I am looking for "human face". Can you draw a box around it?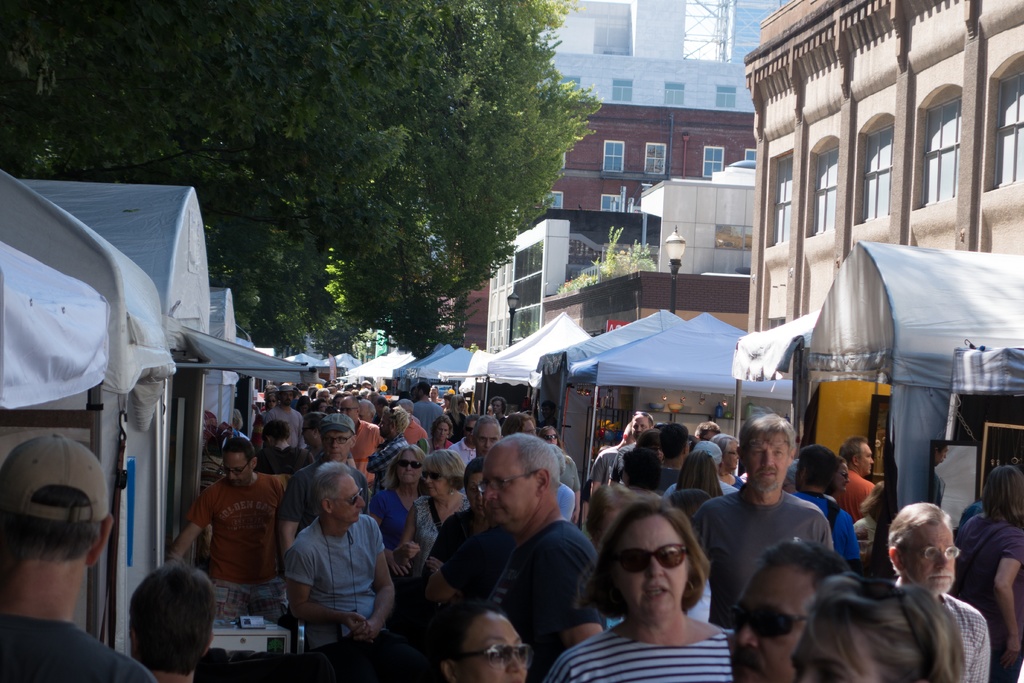
Sure, the bounding box is 339/400/356/419.
